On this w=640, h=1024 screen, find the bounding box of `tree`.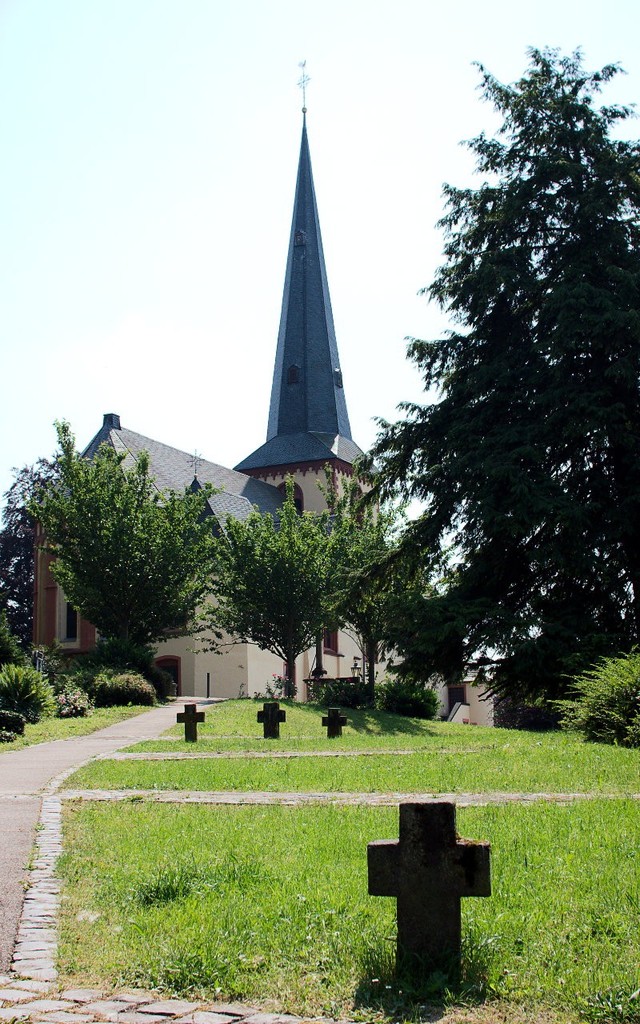
Bounding box: left=0, top=413, right=242, bottom=702.
